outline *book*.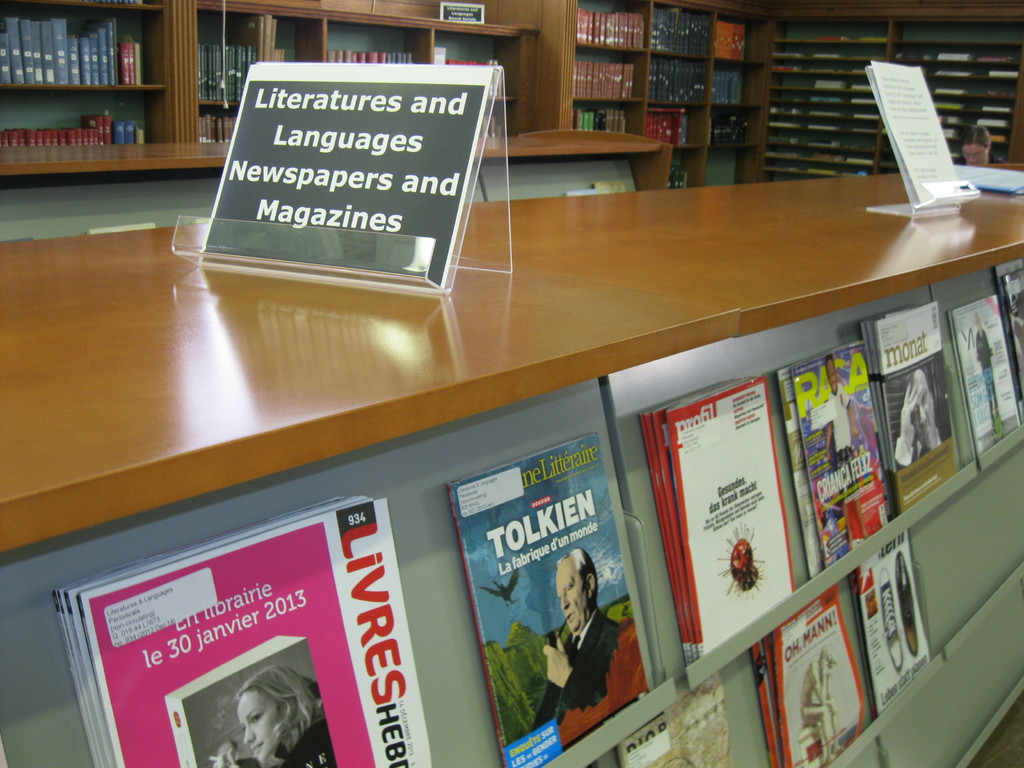
Outline: [933,115,963,124].
